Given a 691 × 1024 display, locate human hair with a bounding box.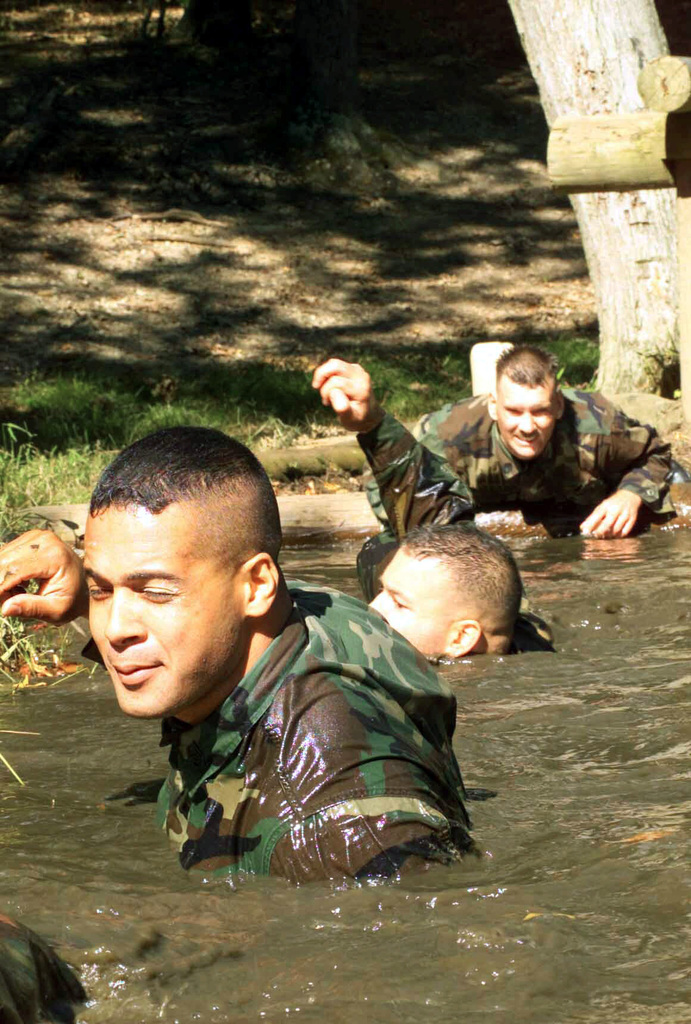
Located: l=494, t=344, r=550, b=378.
